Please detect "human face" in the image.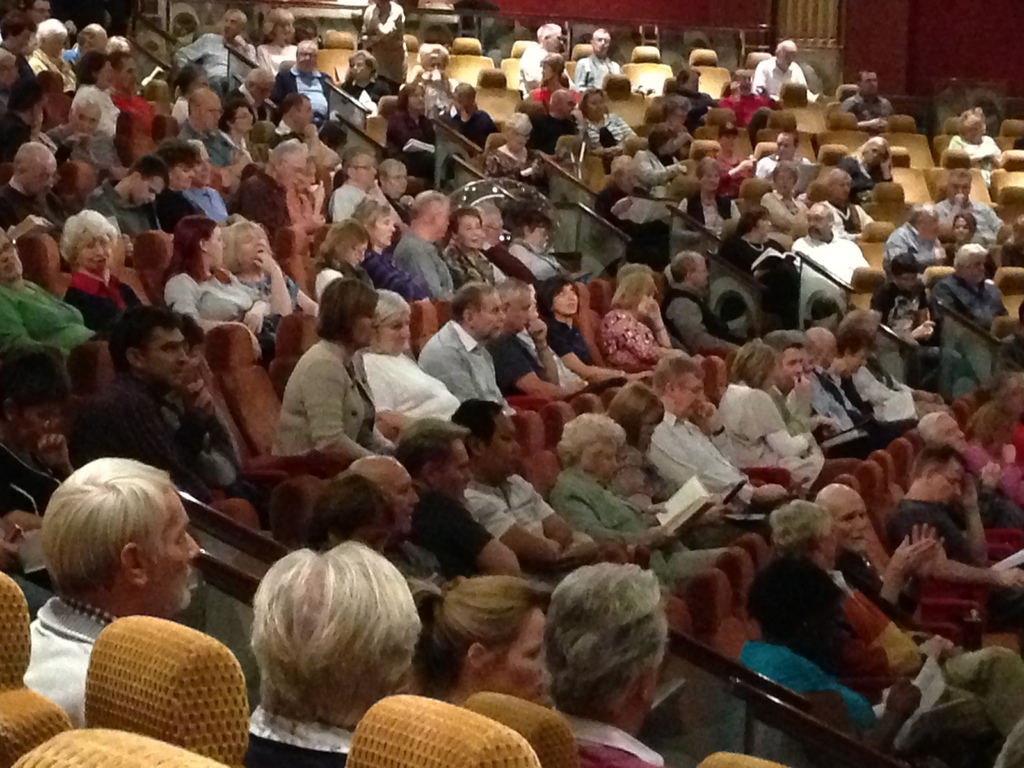
481,301,505,333.
